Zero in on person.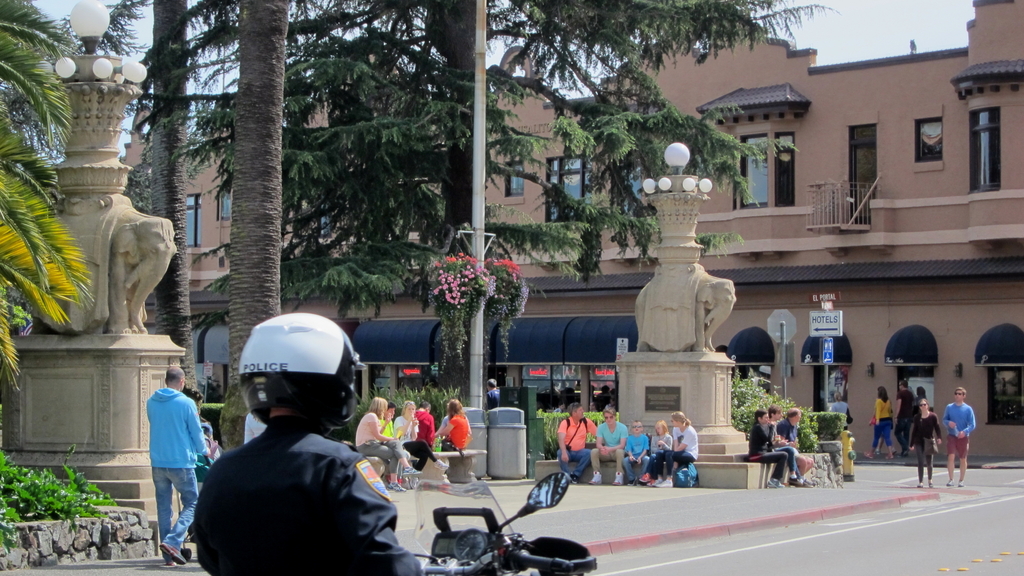
Zeroed in: [left=890, top=381, right=915, bottom=461].
